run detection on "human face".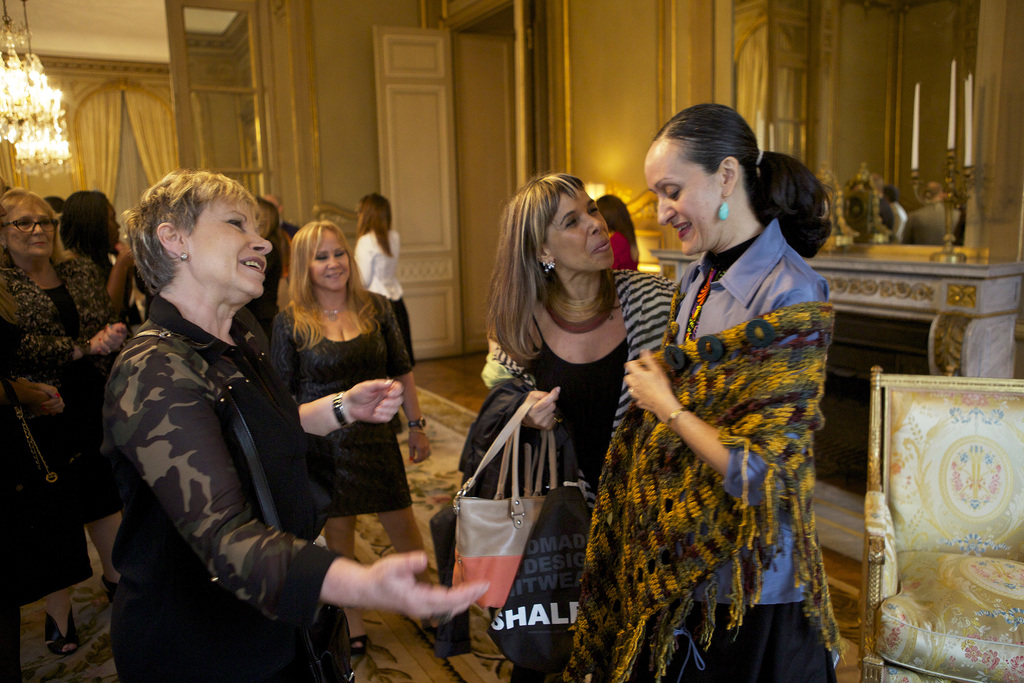
Result: 314:231:358:294.
